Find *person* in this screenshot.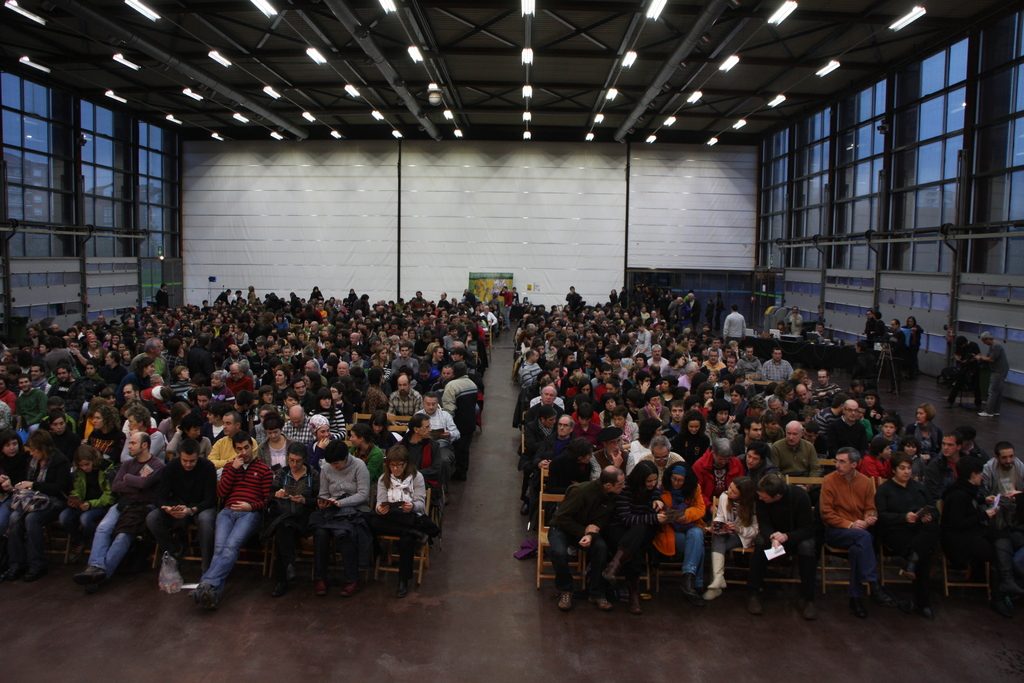
The bounding box for *person* is (641,388,668,442).
